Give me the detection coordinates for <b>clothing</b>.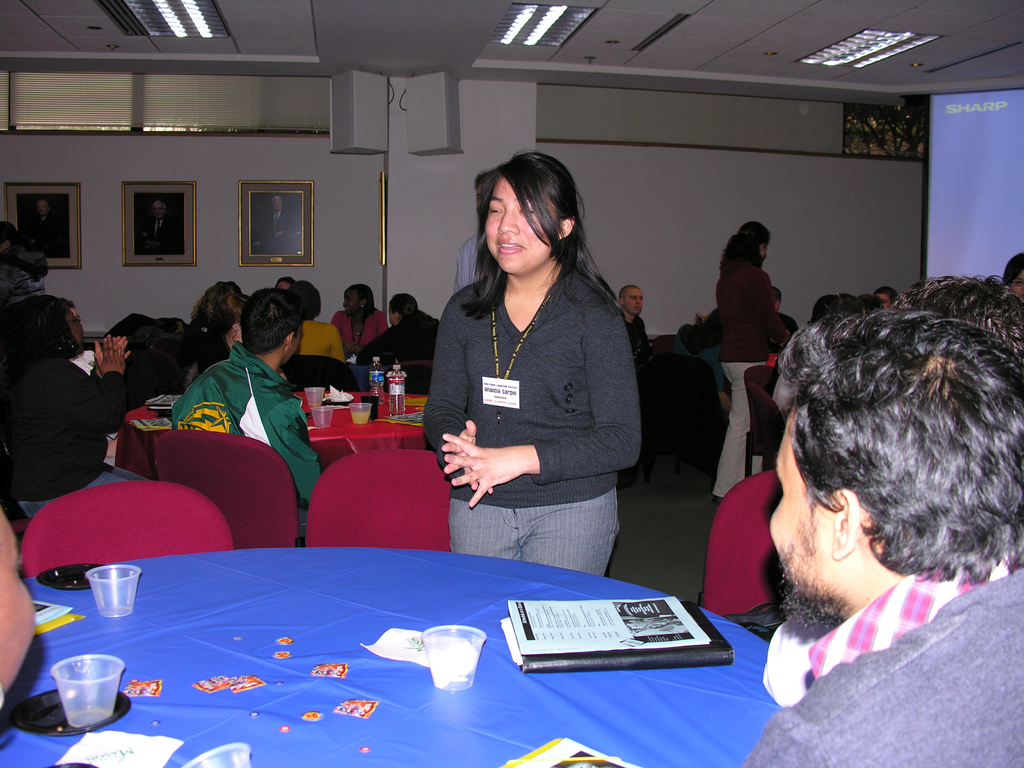
bbox=(0, 241, 53, 304).
